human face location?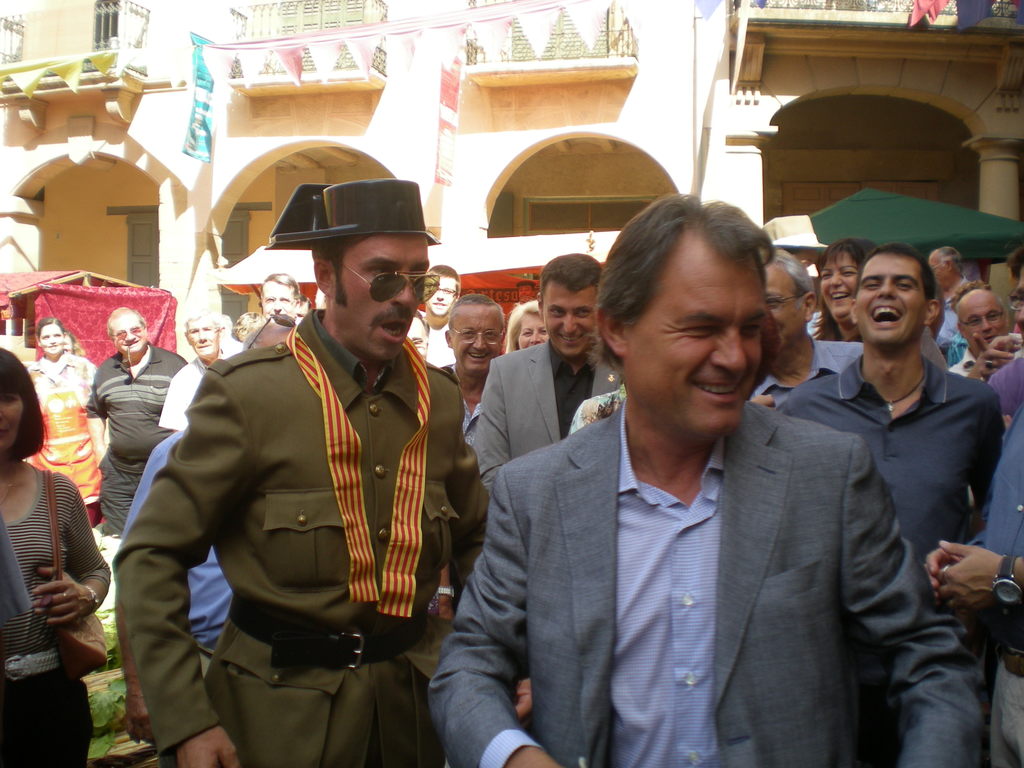
box(541, 285, 599, 357)
